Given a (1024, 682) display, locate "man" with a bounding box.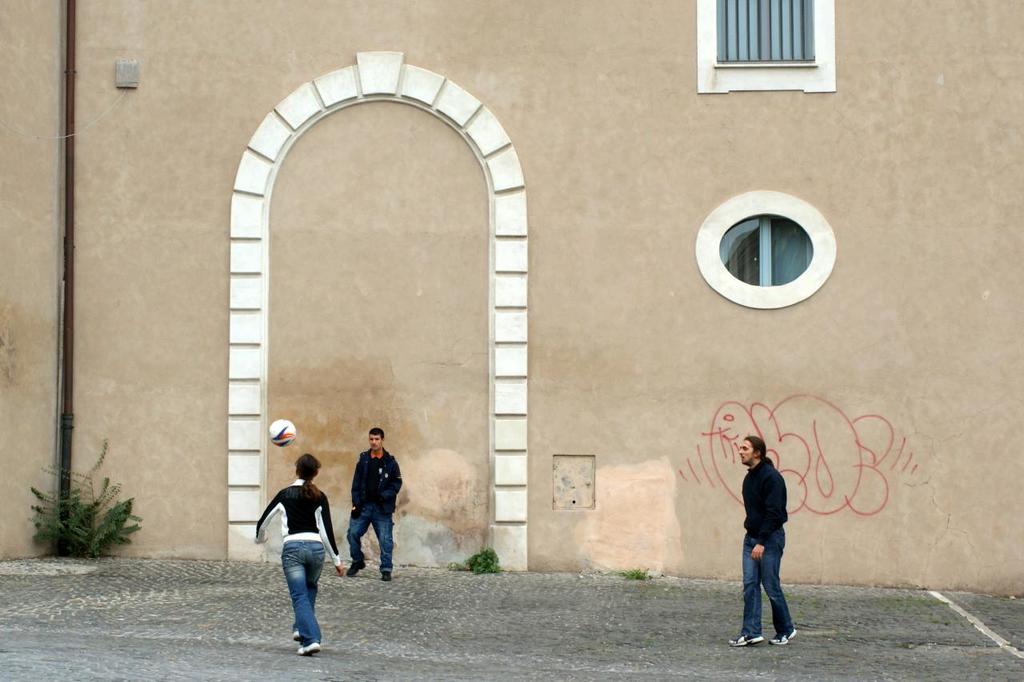
Located: x1=738, y1=429, x2=812, y2=660.
